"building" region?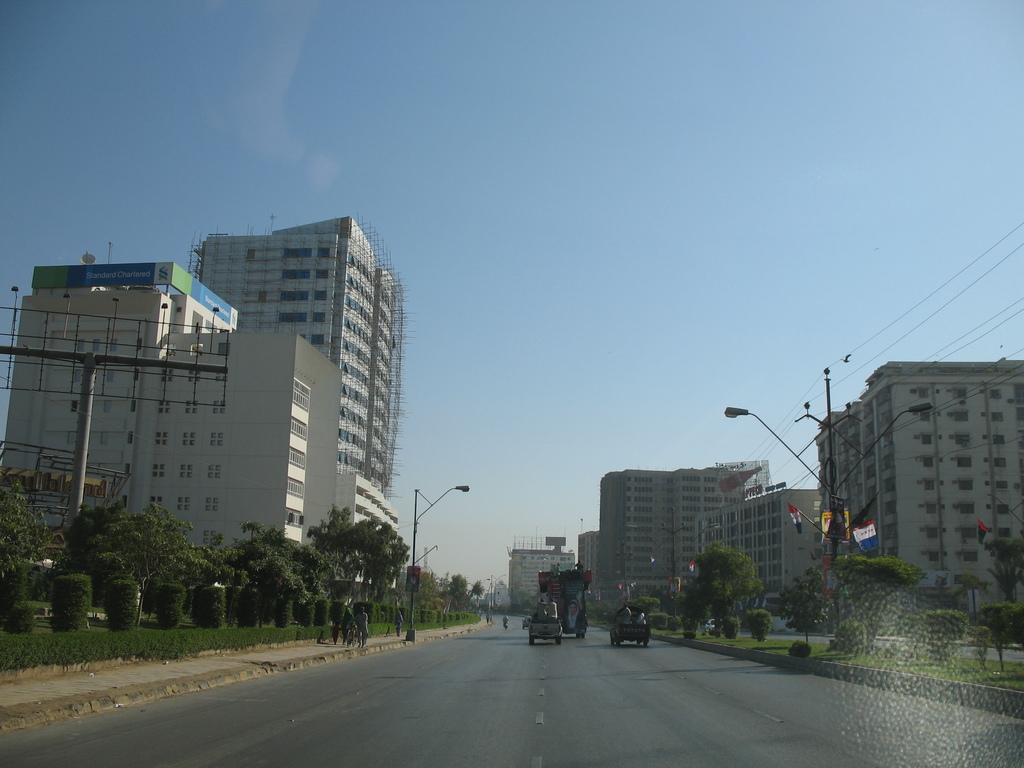
locate(187, 210, 415, 502)
